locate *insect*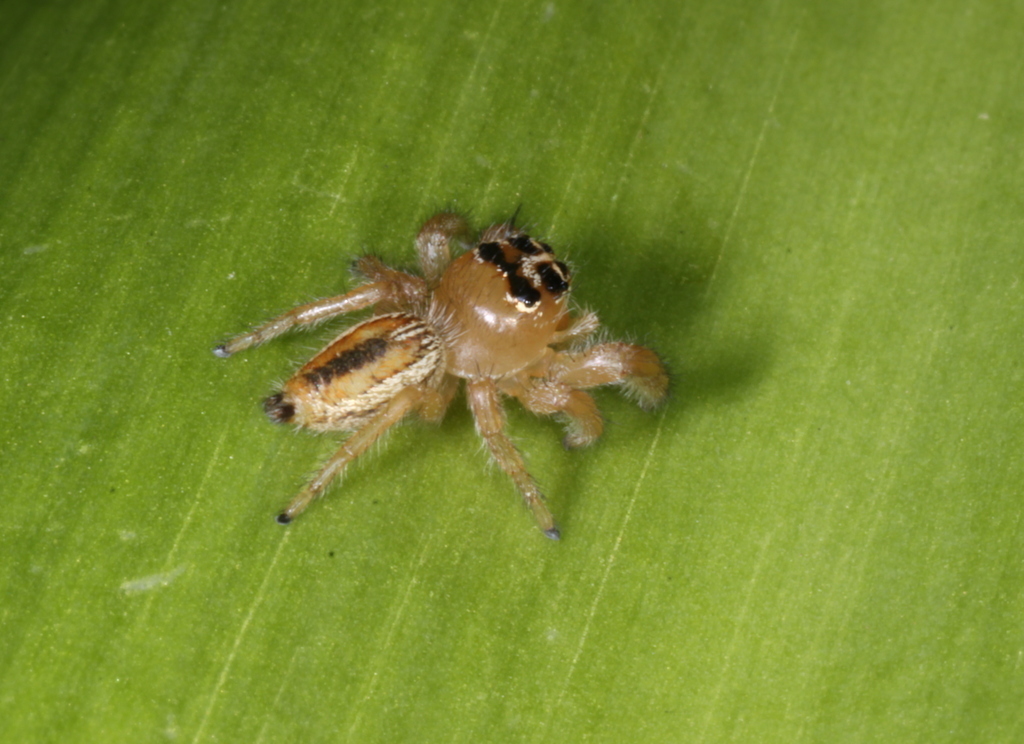
x1=208, y1=200, x2=671, y2=543
